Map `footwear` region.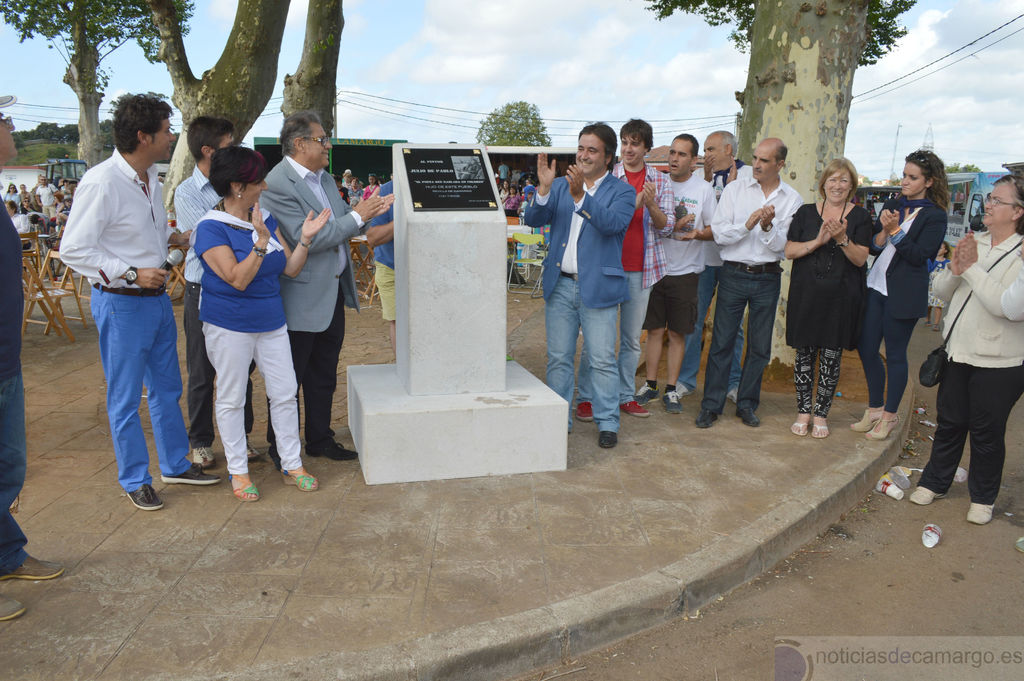
Mapped to bbox=[127, 487, 165, 509].
